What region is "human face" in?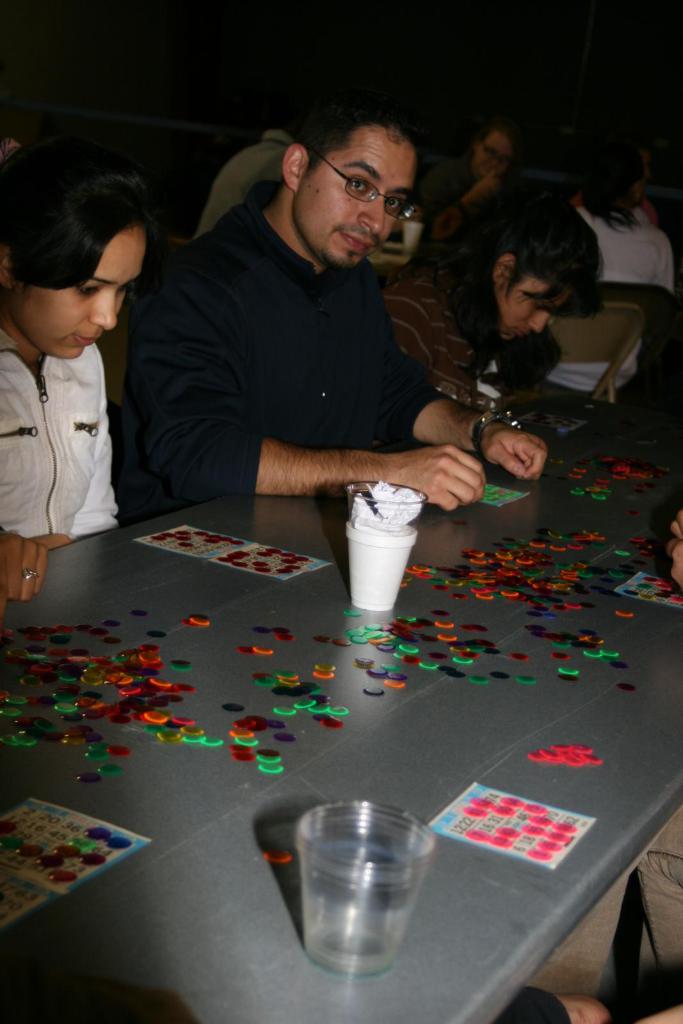
478,130,513,177.
